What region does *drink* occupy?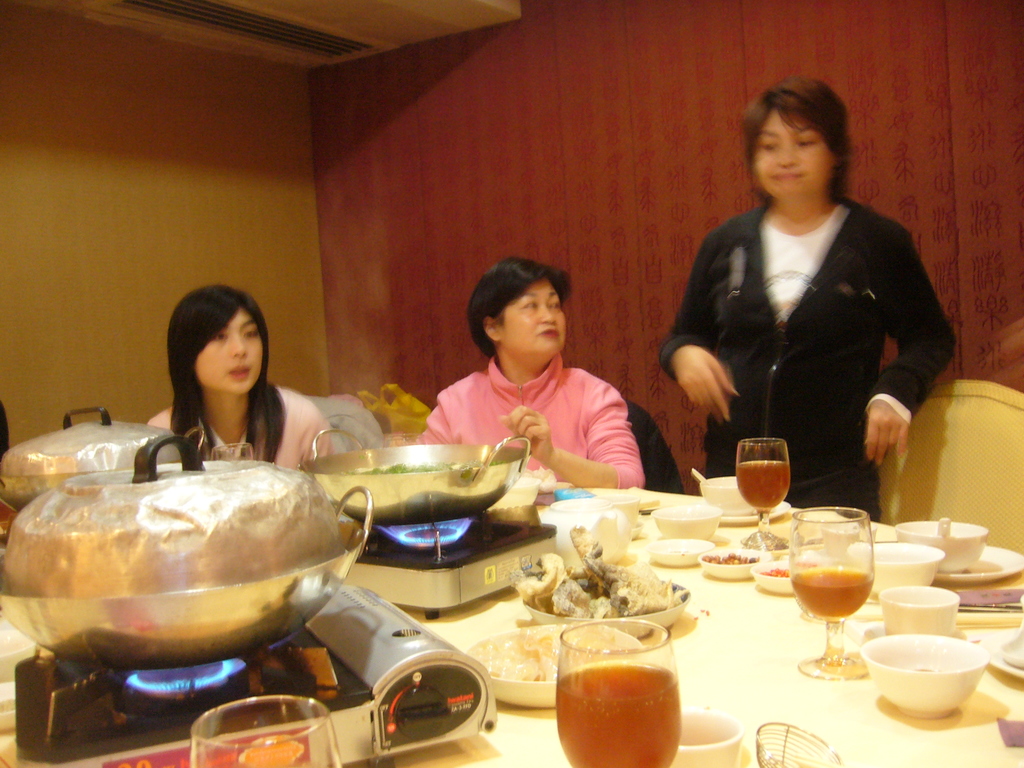
select_region(735, 458, 789, 515).
